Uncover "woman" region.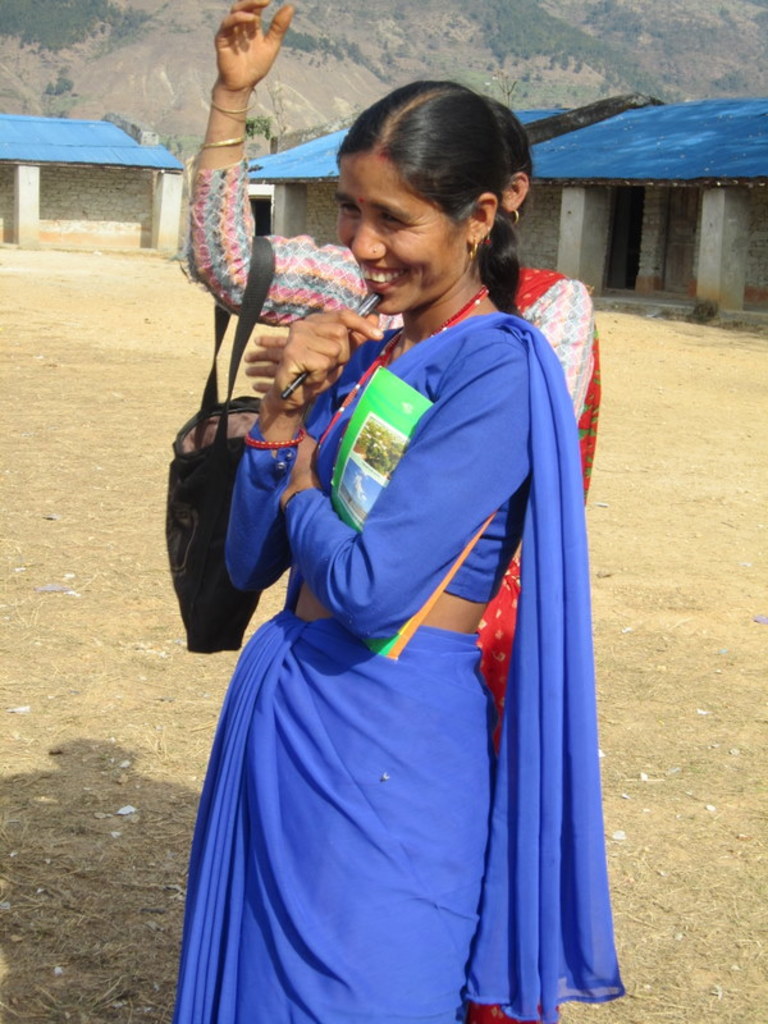
Uncovered: x1=178 y1=0 x2=602 y2=1023.
